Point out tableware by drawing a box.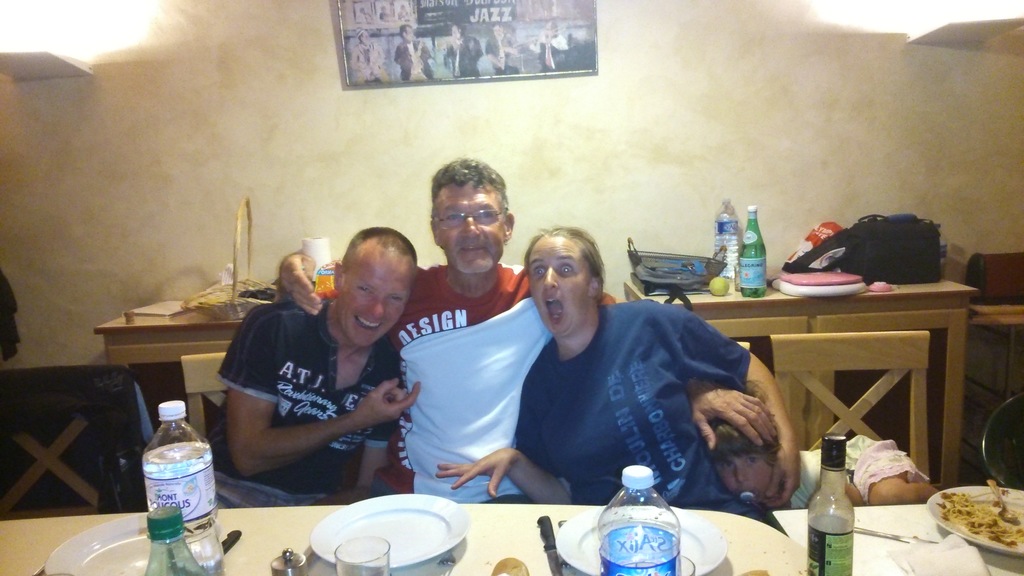
left=927, top=481, right=1023, bottom=558.
